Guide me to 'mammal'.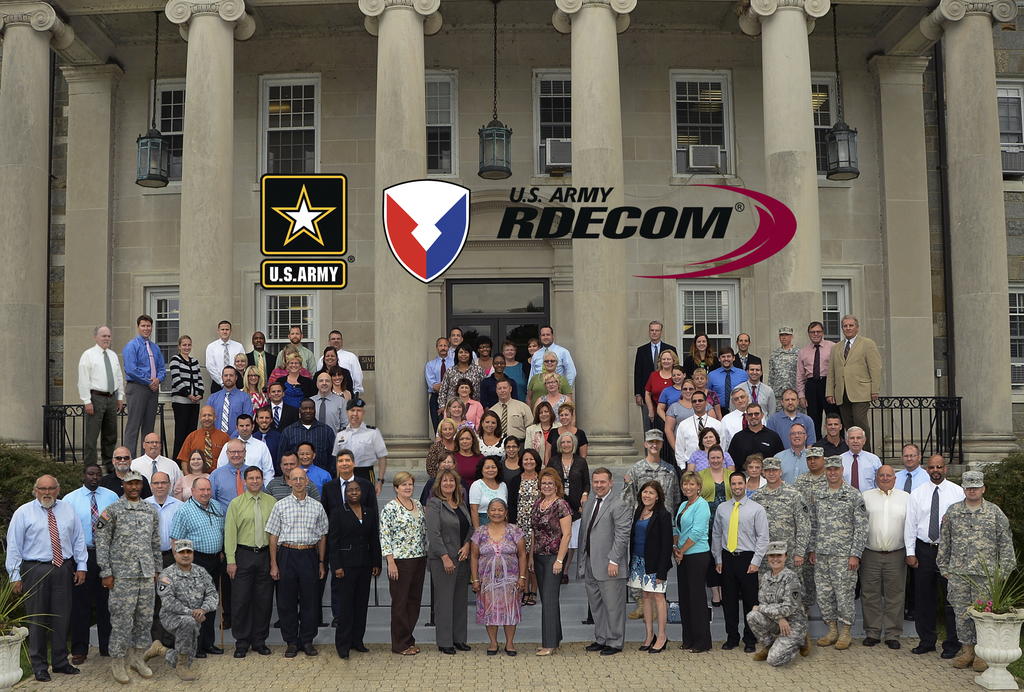
Guidance: locate(700, 444, 735, 607).
